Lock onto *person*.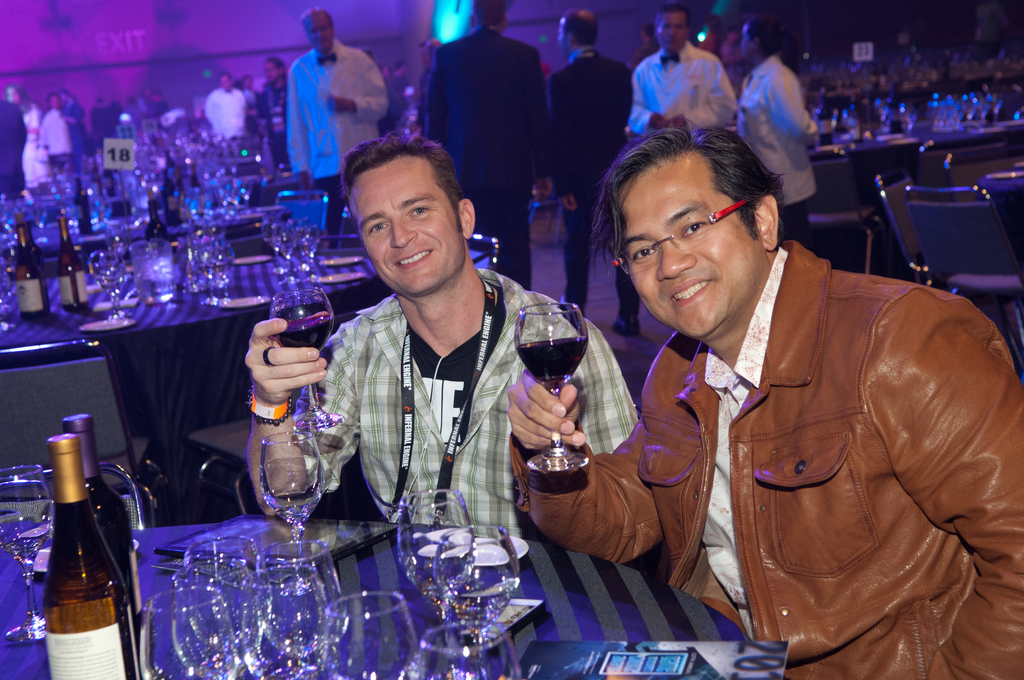
Locked: bbox=[634, 2, 730, 132].
